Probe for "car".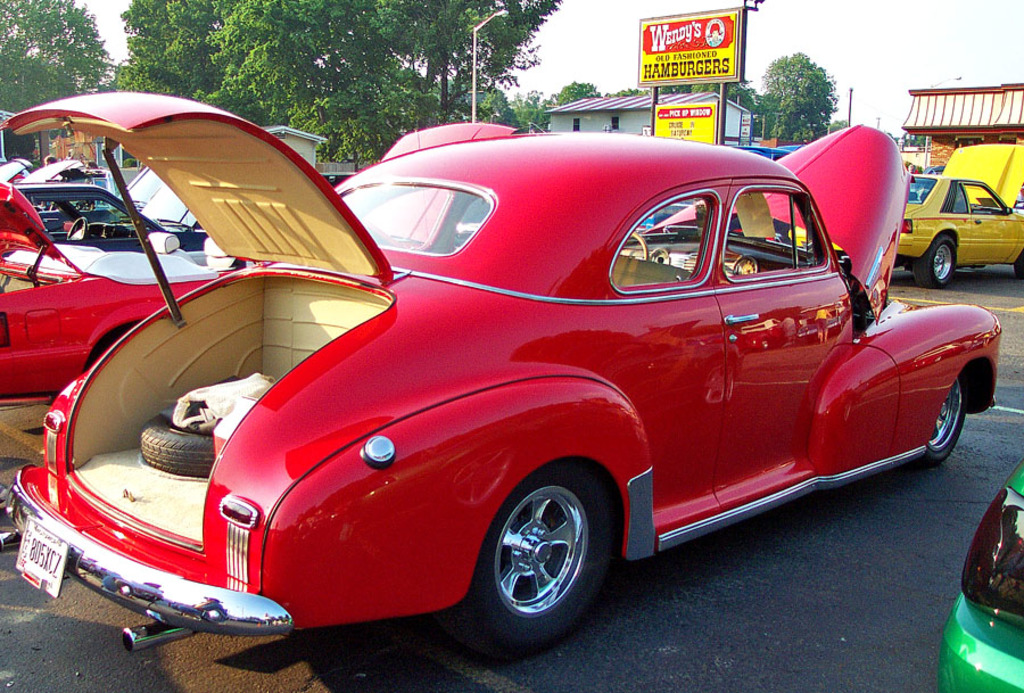
Probe result: Rect(0, 165, 158, 225).
